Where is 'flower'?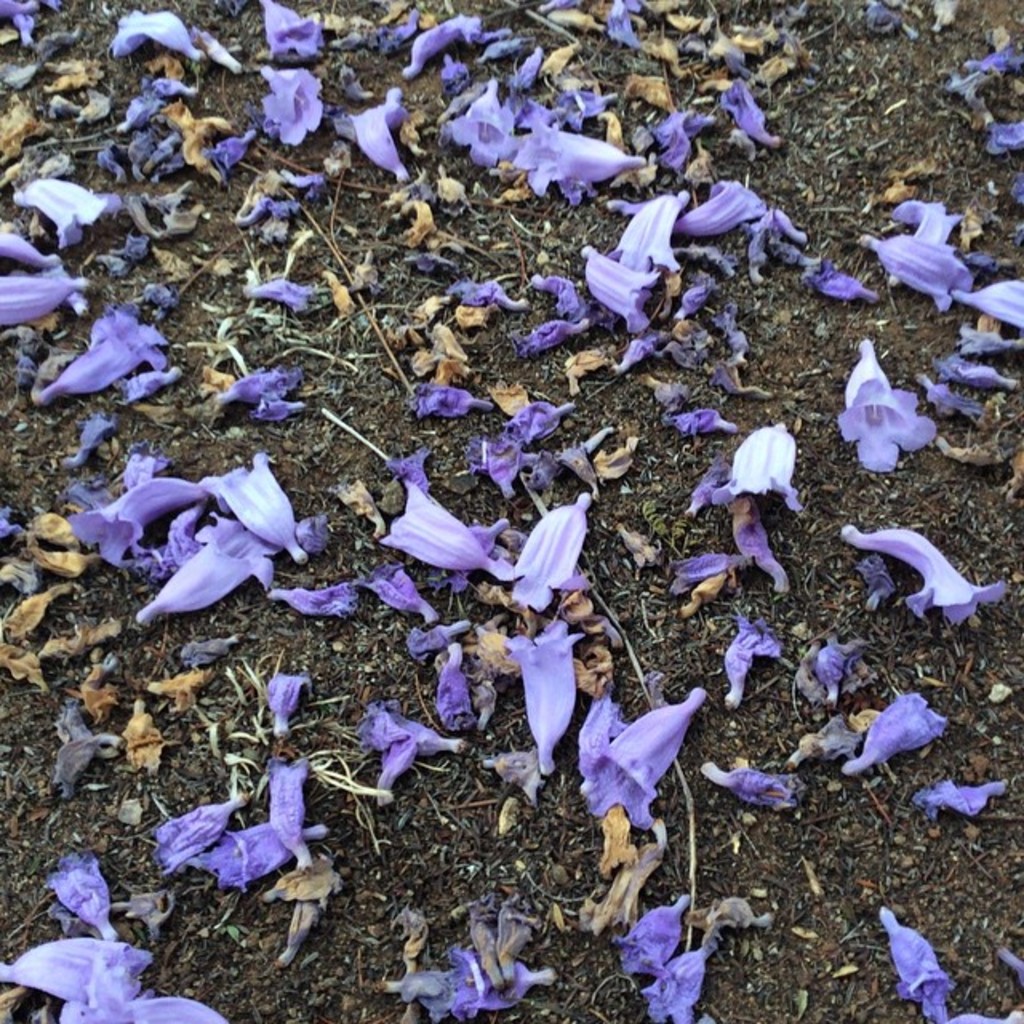
(891,200,960,242).
